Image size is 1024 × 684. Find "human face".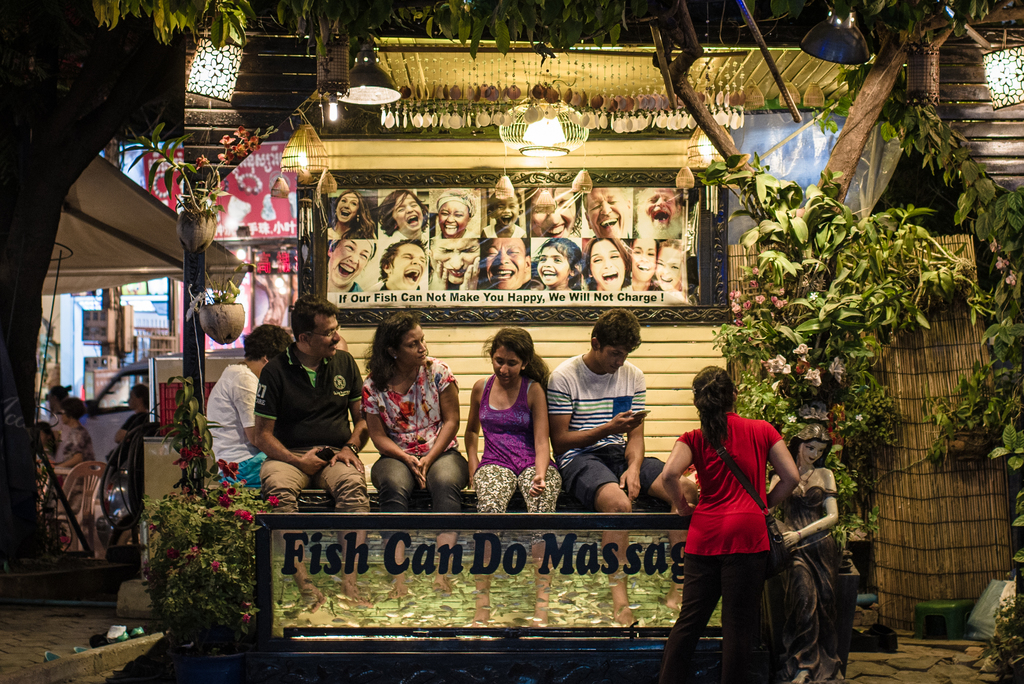
x1=492 y1=348 x2=524 y2=381.
